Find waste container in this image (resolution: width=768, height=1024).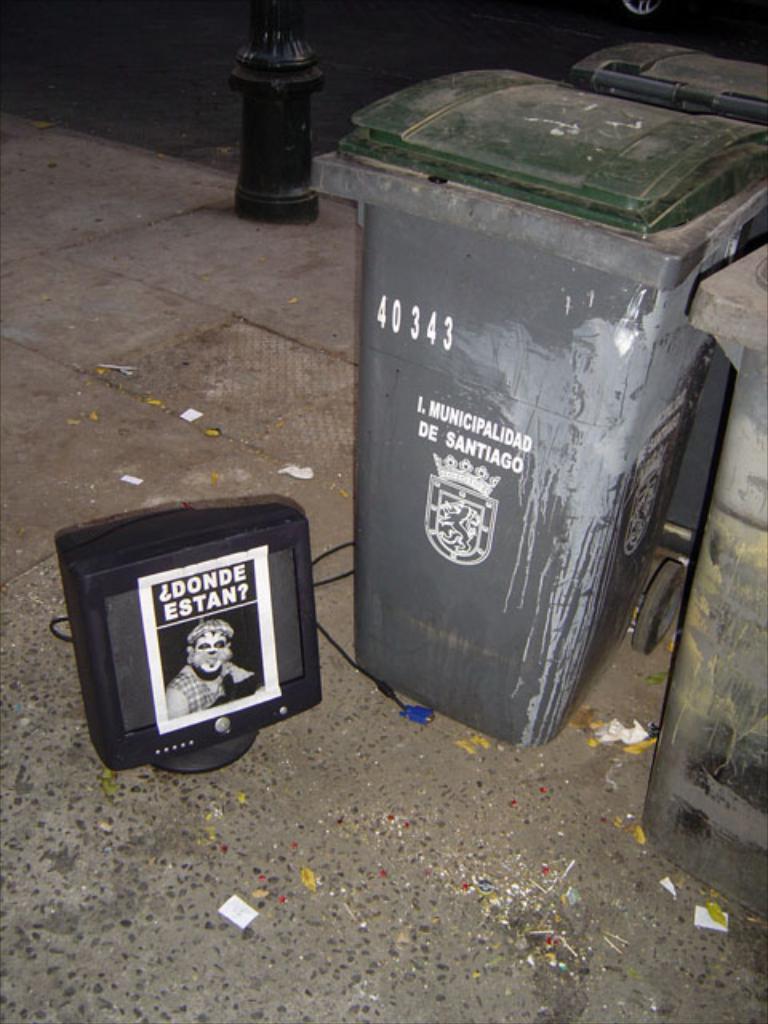
(315,61,766,750).
